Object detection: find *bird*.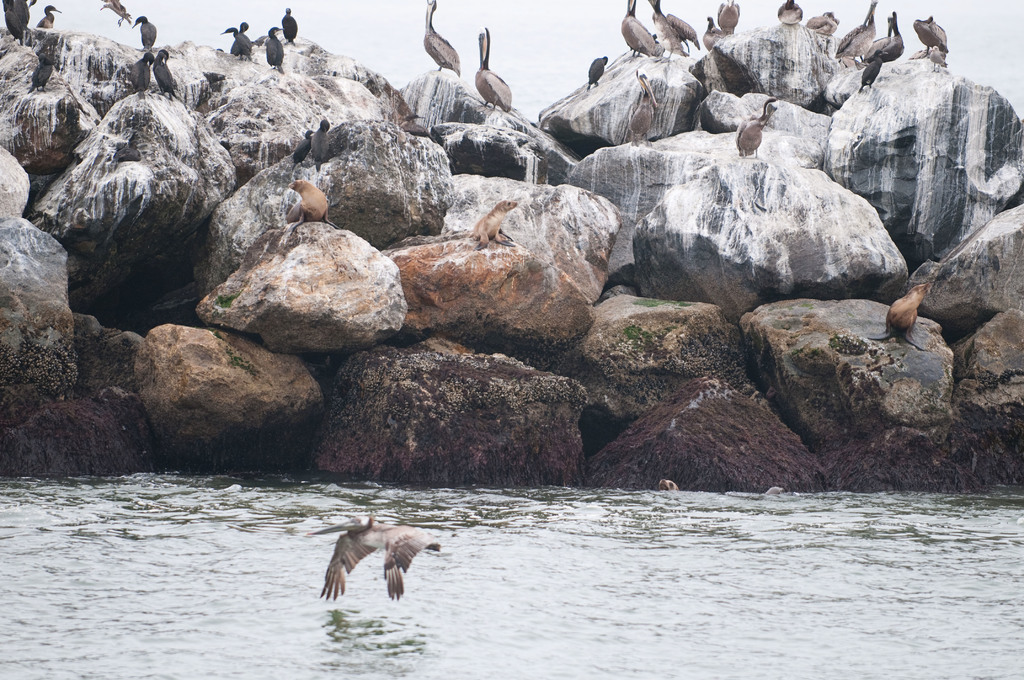
region(29, 49, 60, 93).
